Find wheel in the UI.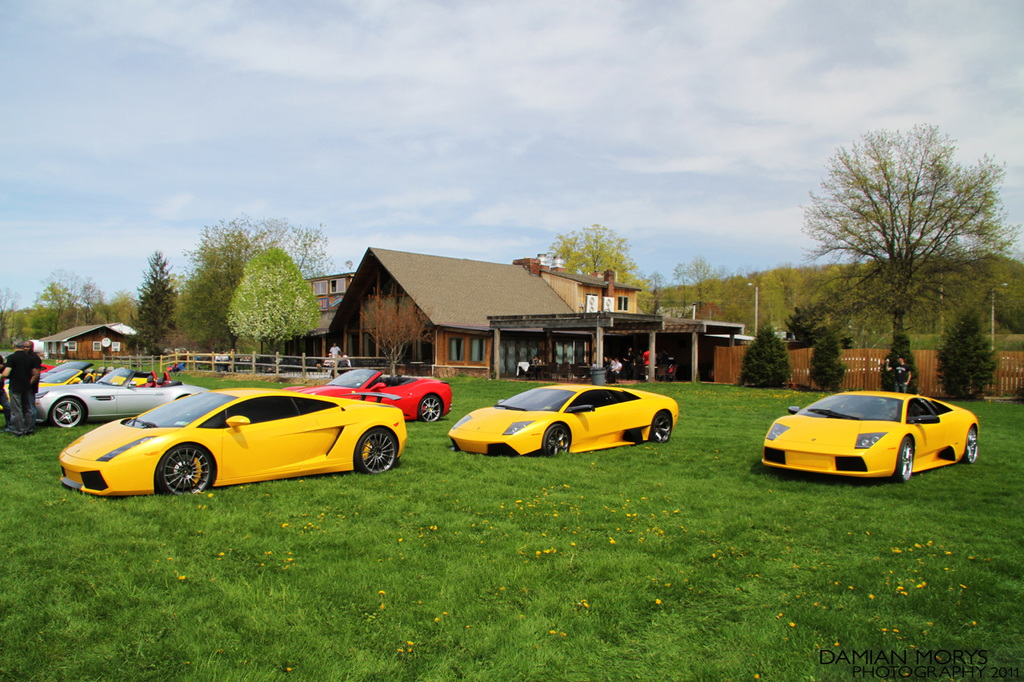
UI element at left=965, top=423, right=985, bottom=464.
